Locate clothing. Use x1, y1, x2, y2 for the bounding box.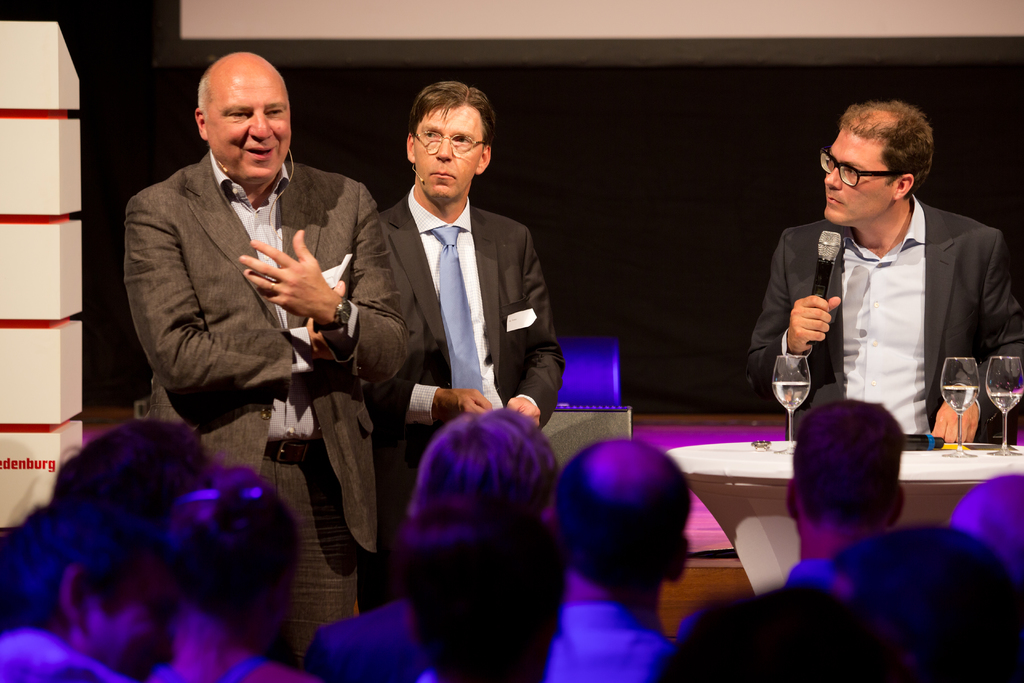
362, 183, 565, 616.
